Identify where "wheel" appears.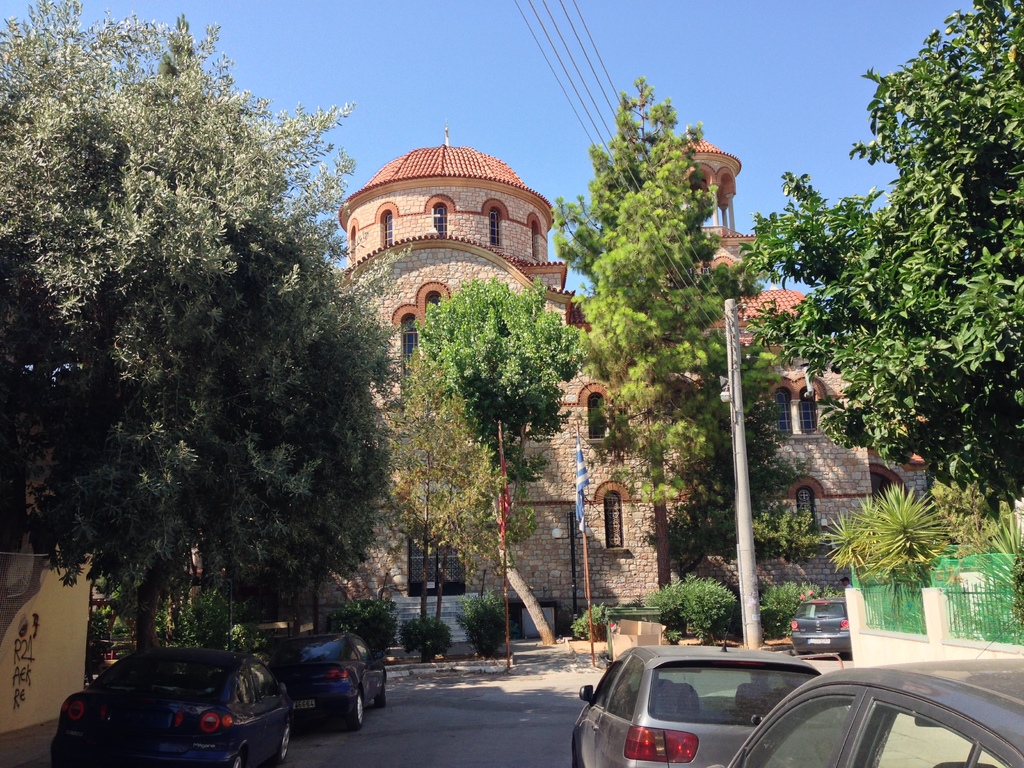
Appears at <region>373, 679, 388, 707</region>.
